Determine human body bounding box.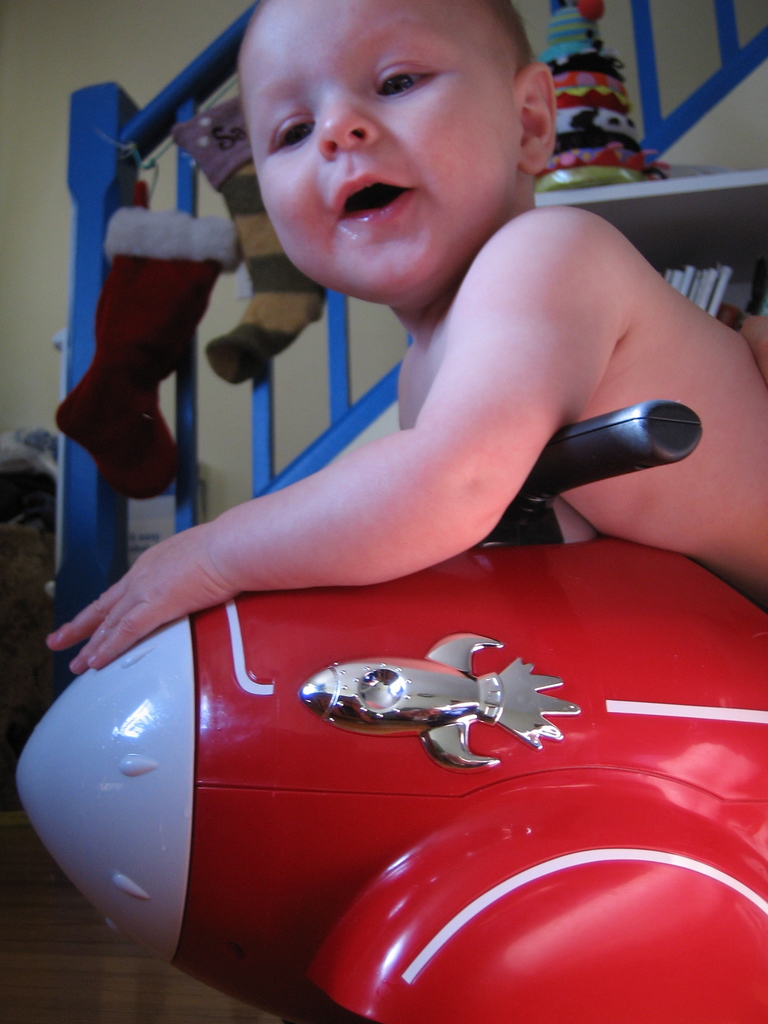
Determined: detection(48, 0, 767, 678).
